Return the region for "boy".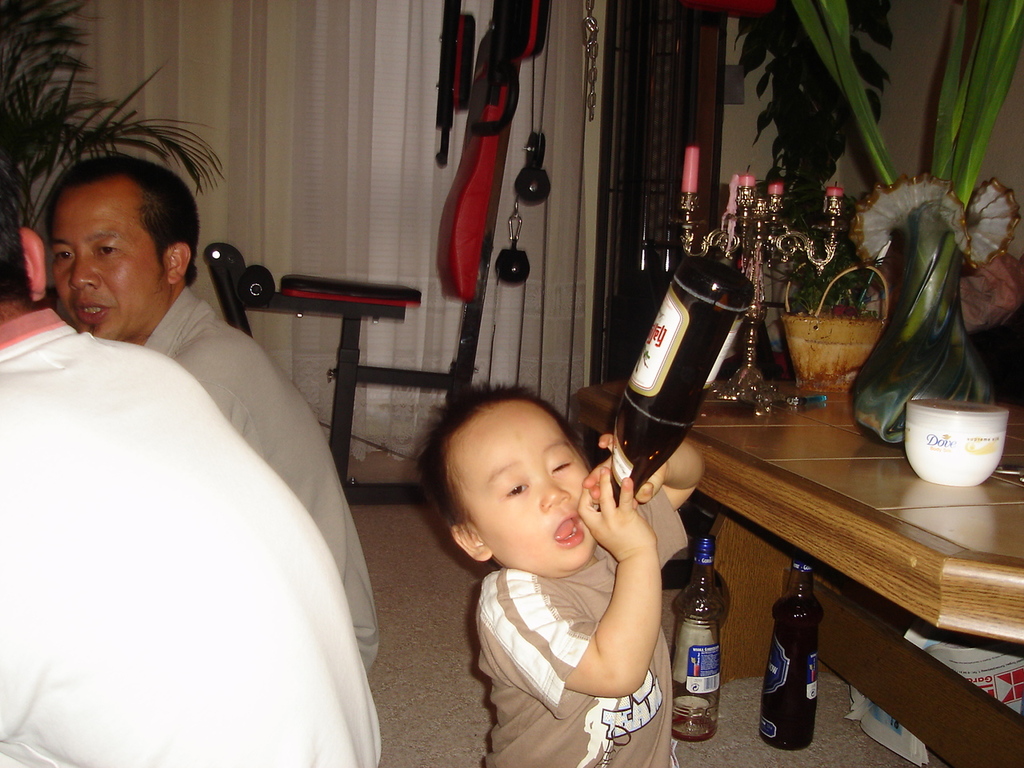
x1=46 y1=150 x2=381 y2=671.
